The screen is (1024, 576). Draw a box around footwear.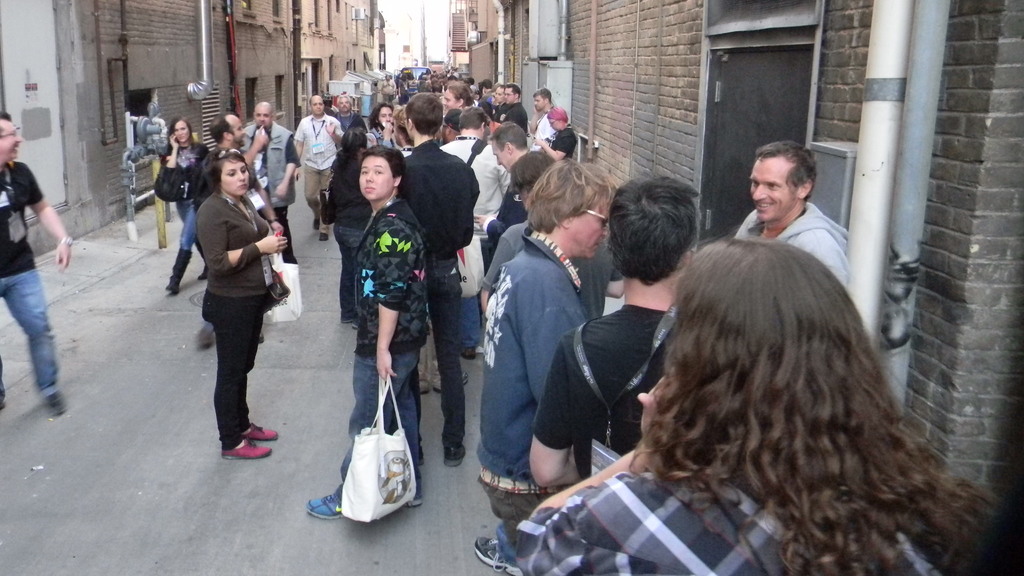
x1=472, y1=533, x2=522, y2=575.
